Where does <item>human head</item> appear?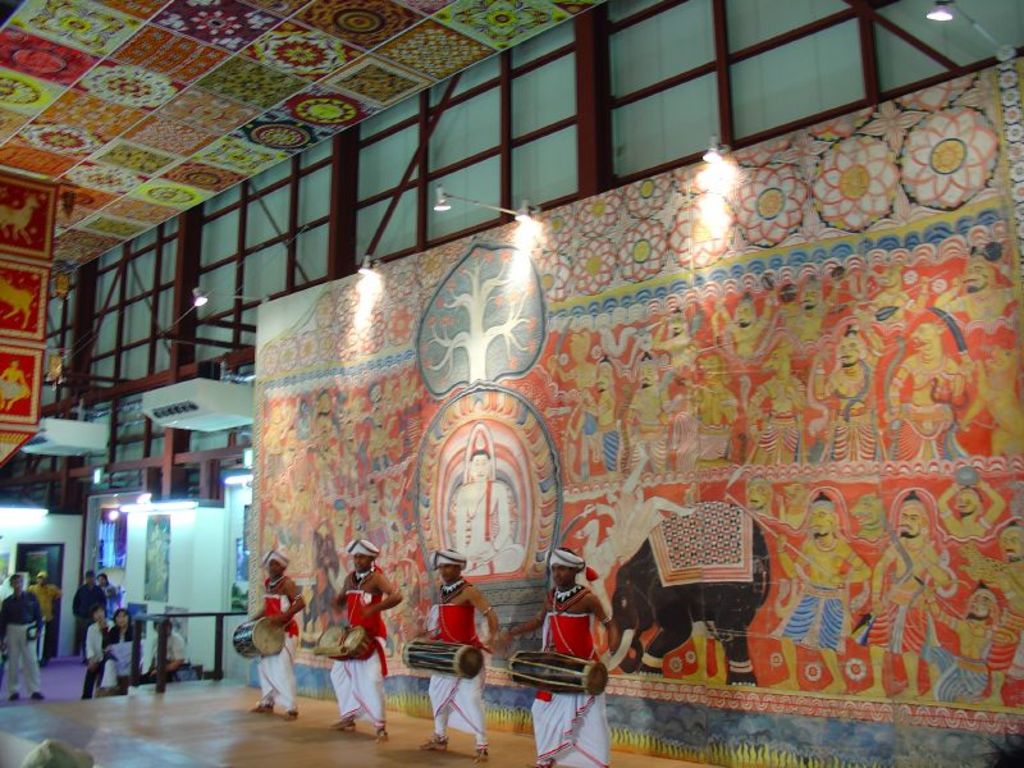
Appears at rect(769, 351, 781, 370).
